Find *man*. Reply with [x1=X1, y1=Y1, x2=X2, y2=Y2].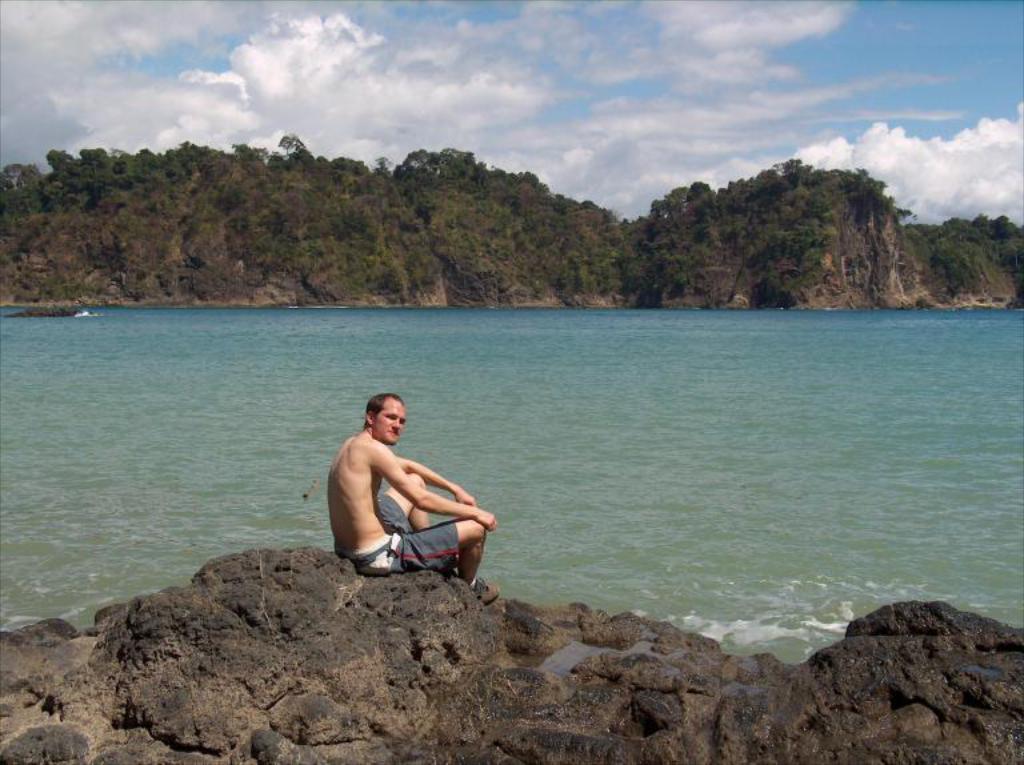
[x1=340, y1=392, x2=496, y2=598].
